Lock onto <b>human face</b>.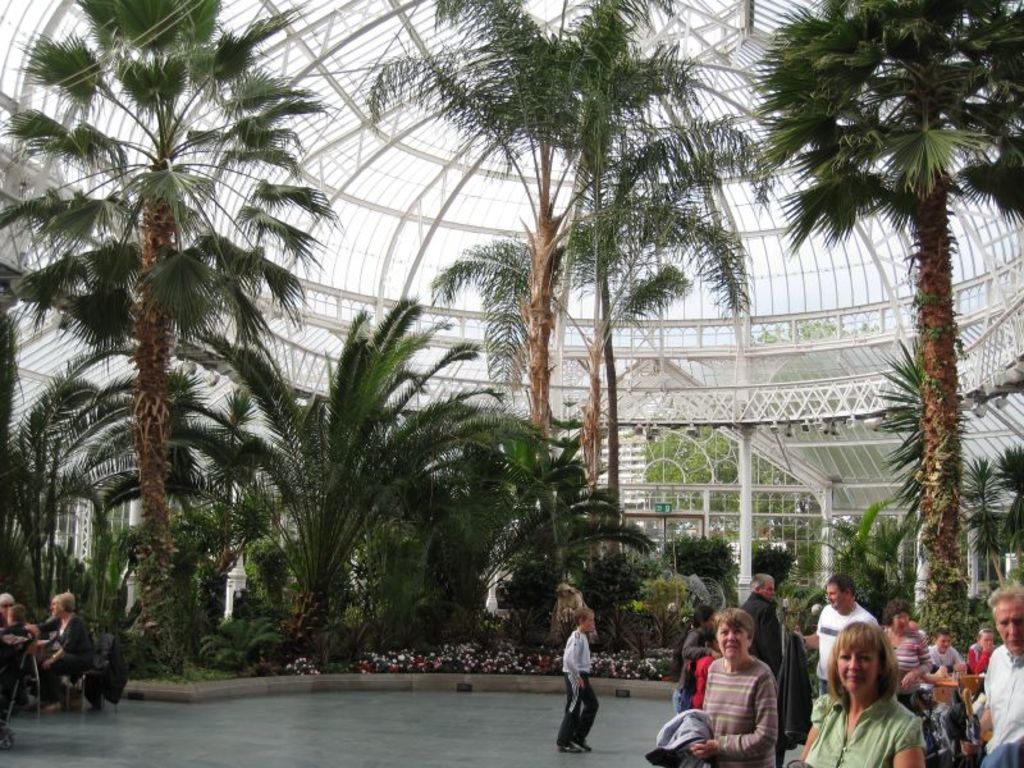
Locked: 754:572:781:600.
